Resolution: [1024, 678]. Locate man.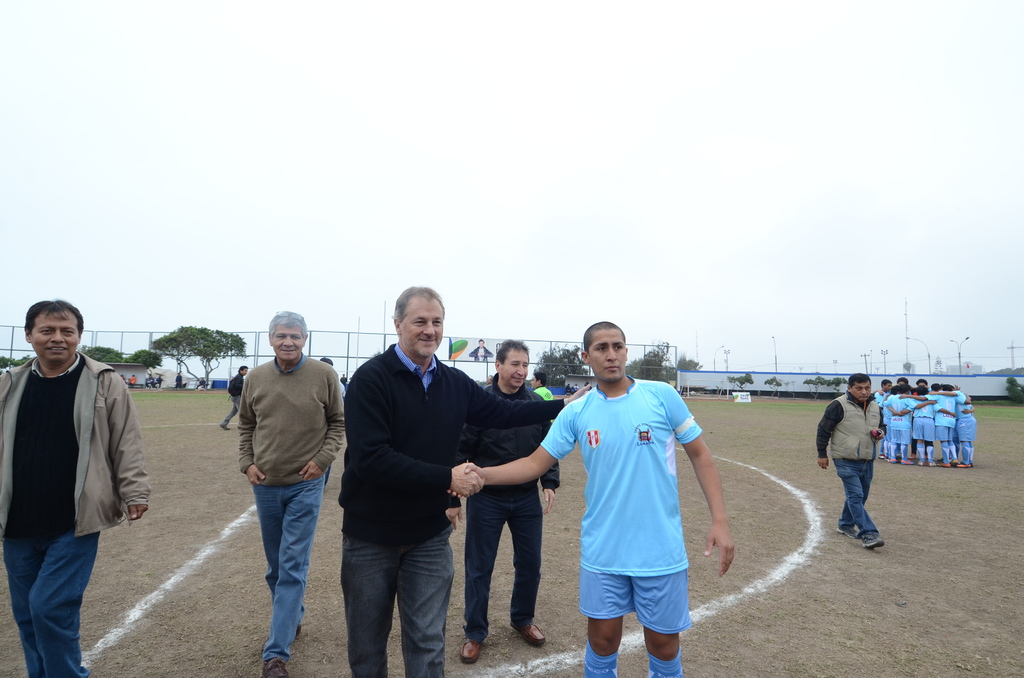
bbox=[194, 376, 207, 393].
